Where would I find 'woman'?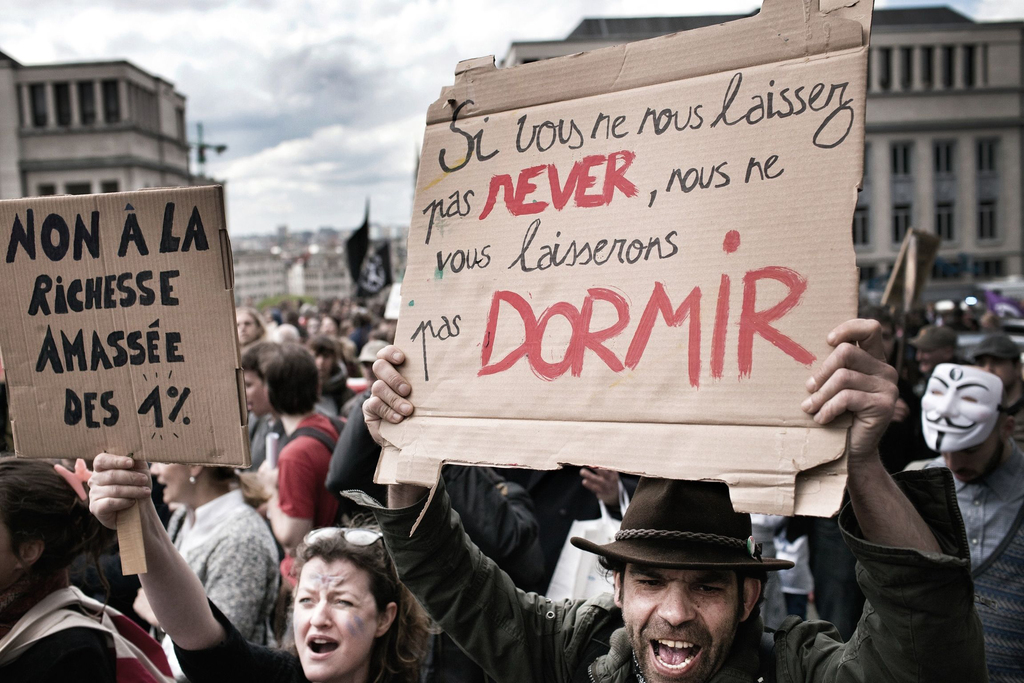
At {"x1": 243, "y1": 517, "x2": 458, "y2": 682}.
